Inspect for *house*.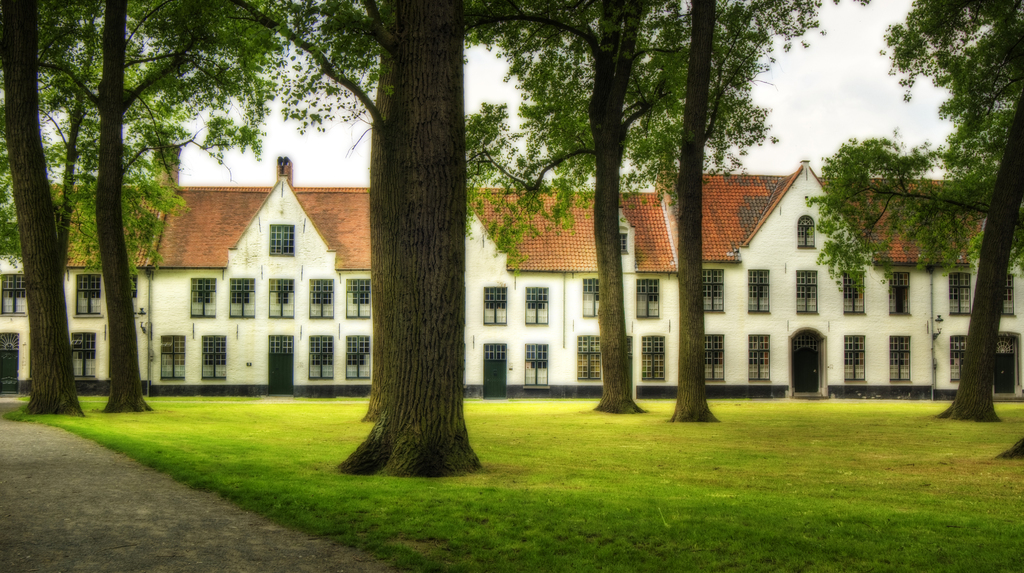
Inspection: (left=2, top=142, right=1023, bottom=403).
